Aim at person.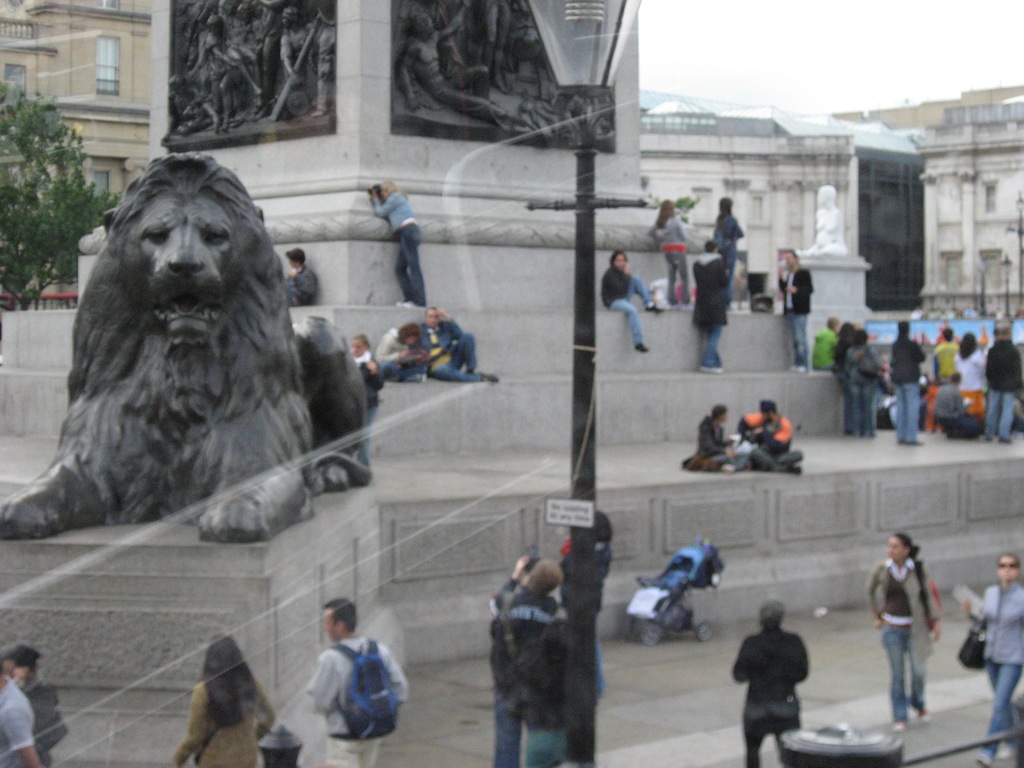
Aimed at bbox=[693, 233, 739, 372].
